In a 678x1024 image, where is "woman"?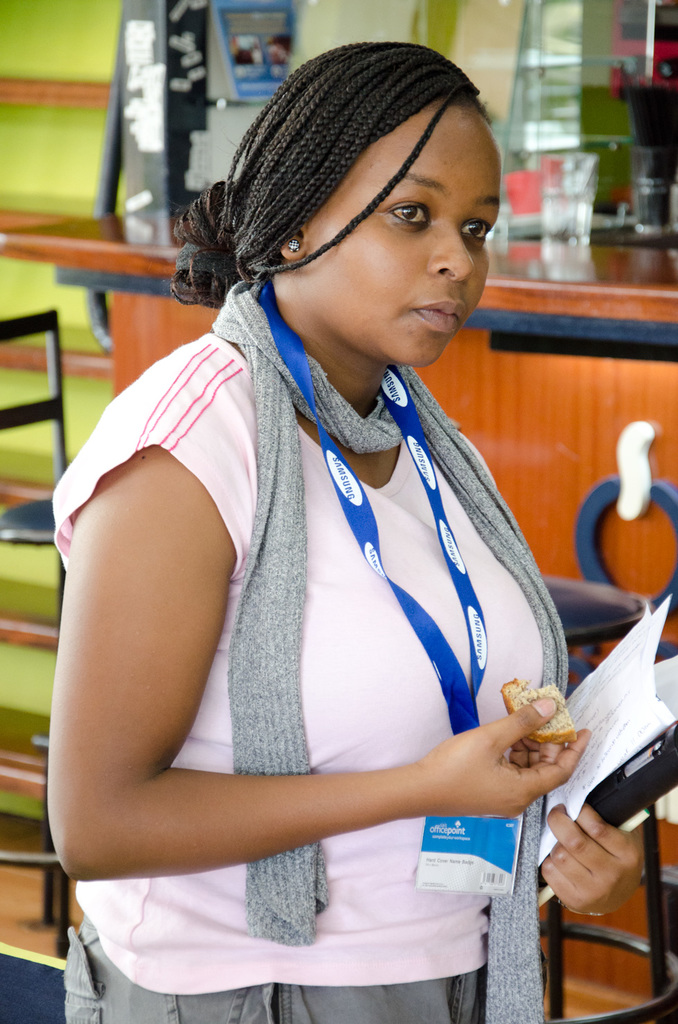
x1=47, y1=5, x2=591, y2=1023.
